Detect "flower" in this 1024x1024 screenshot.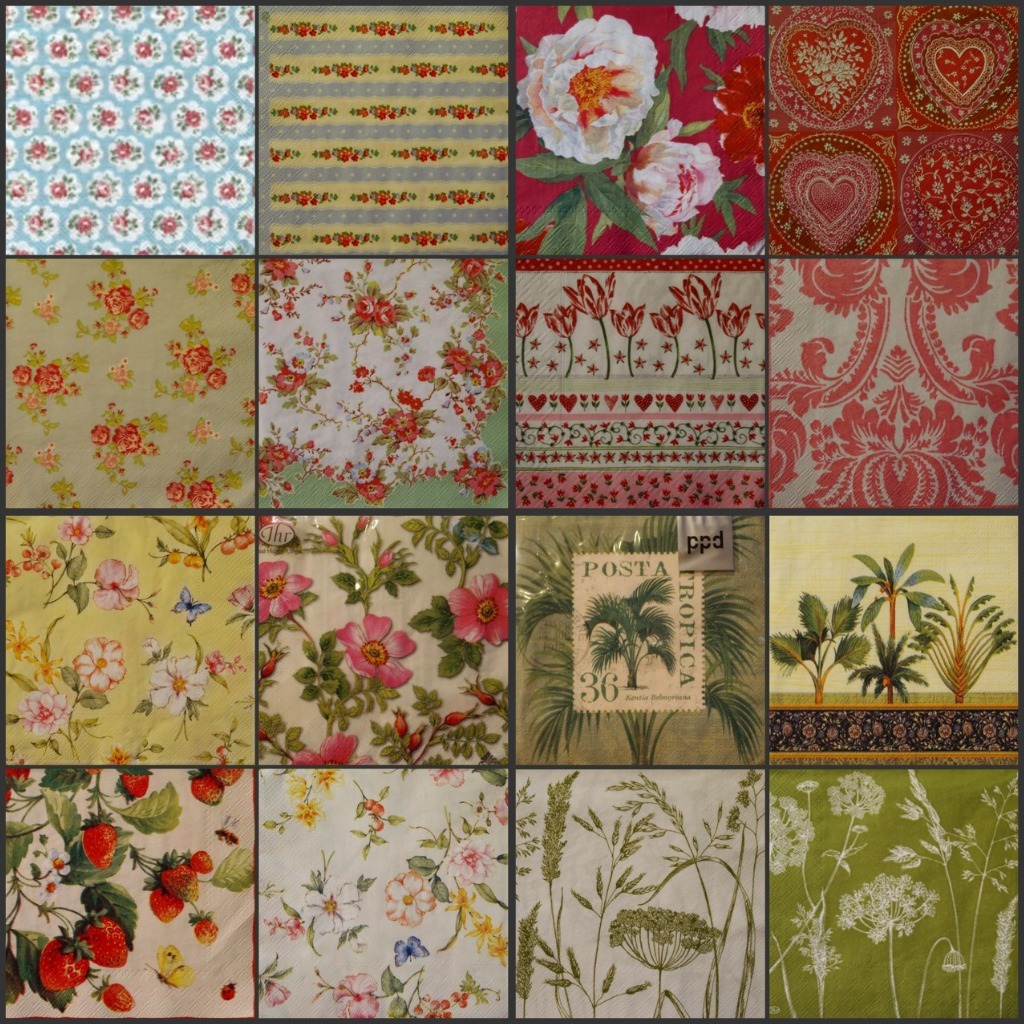
Detection: BBox(196, 1, 226, 22).
